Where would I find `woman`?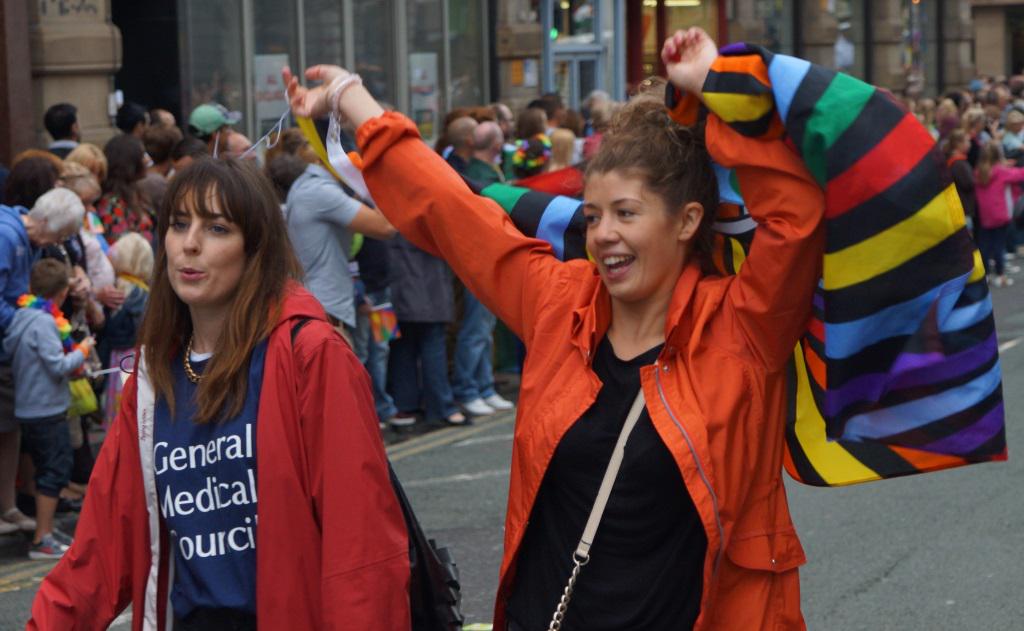
At select_region(60, 143, 399, 630).
